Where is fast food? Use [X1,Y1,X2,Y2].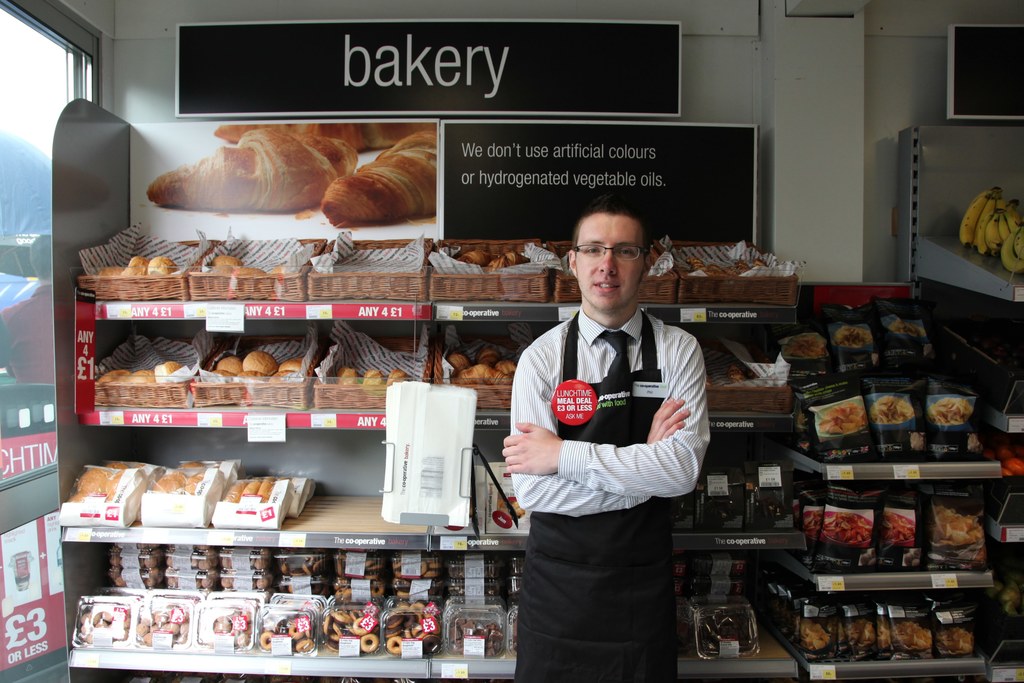
[138,122,342,208].
